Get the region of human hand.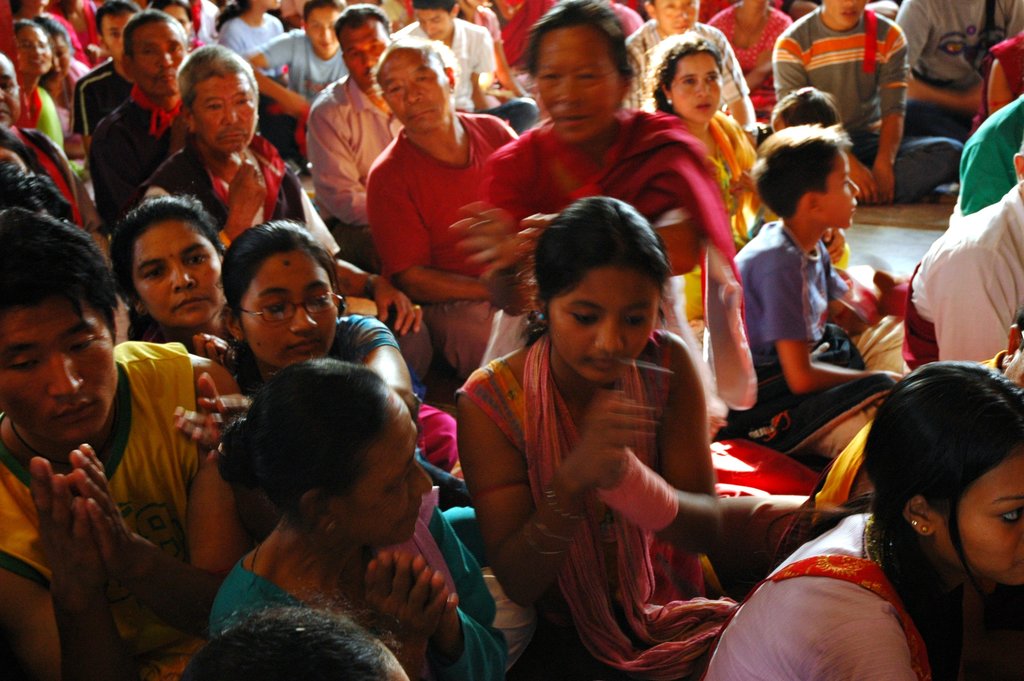
x1=193 y1=336 x2=225 y2=365.
